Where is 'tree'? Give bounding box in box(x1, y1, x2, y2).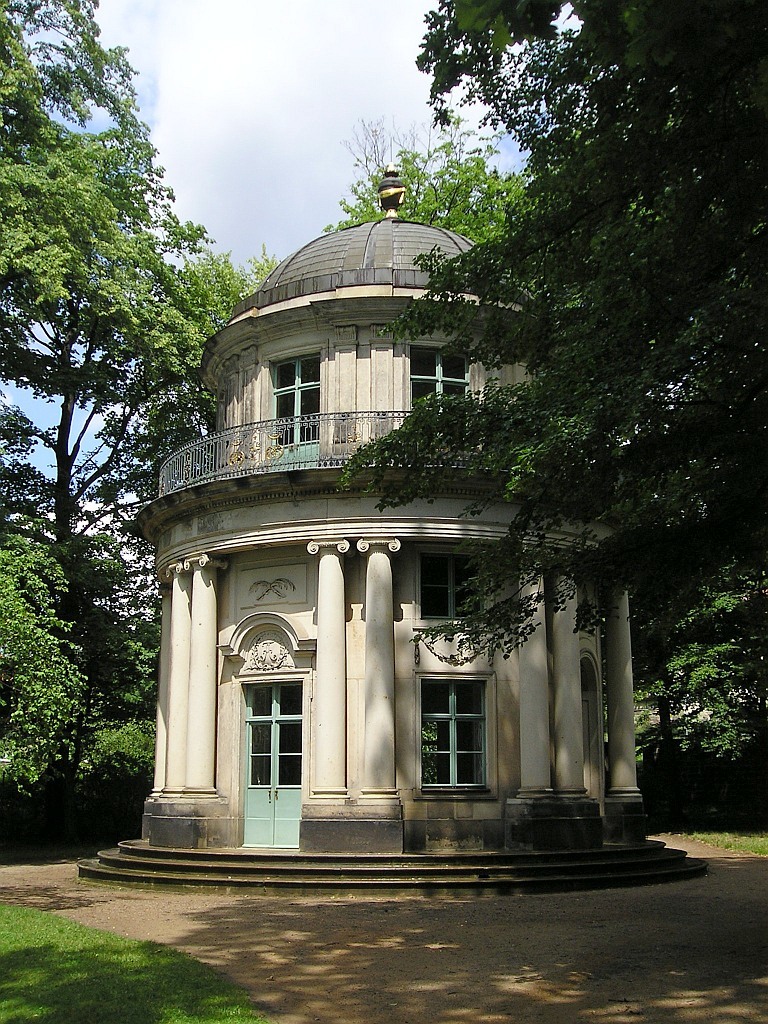
box(10, 25, 206, 862).
